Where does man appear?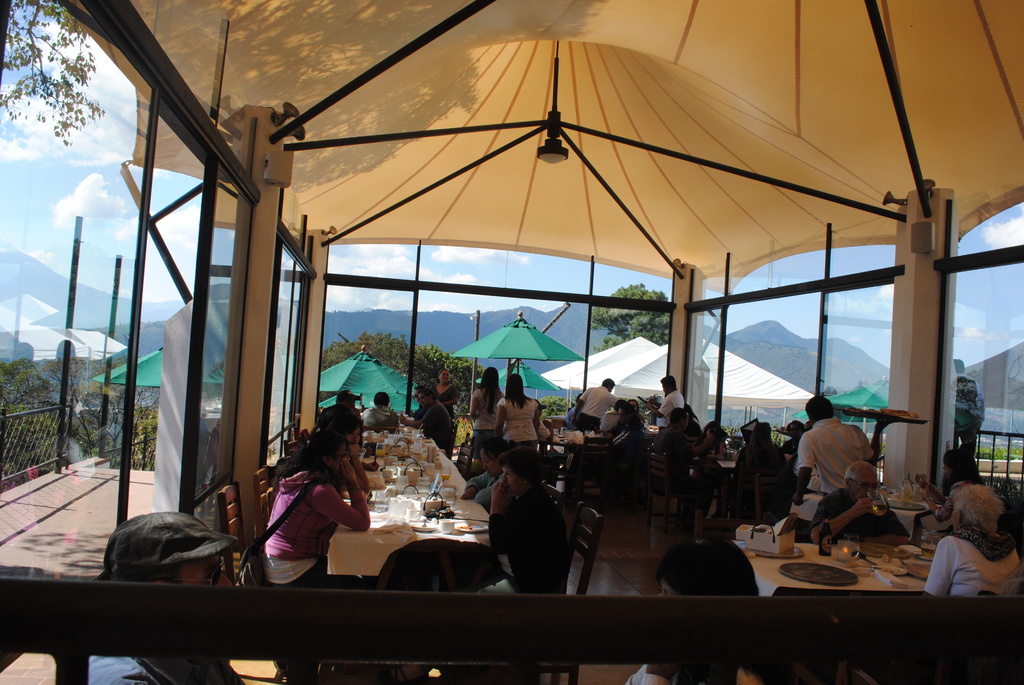
Appears at l=400, t=386, r=442, b=442.
